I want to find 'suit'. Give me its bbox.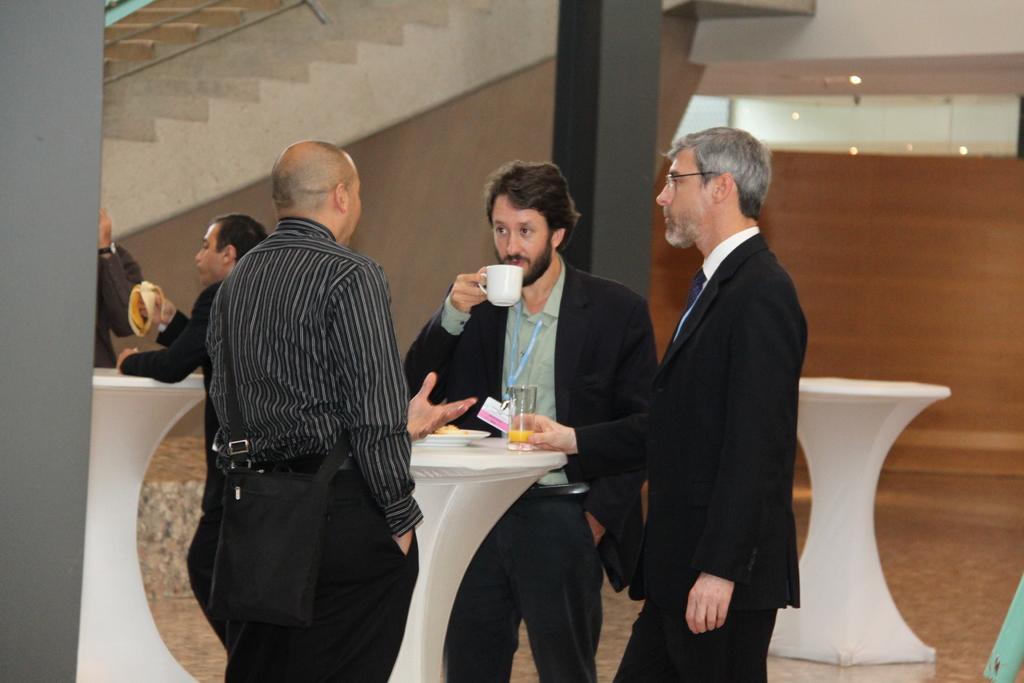
rect(122, 283, 228, 633).
